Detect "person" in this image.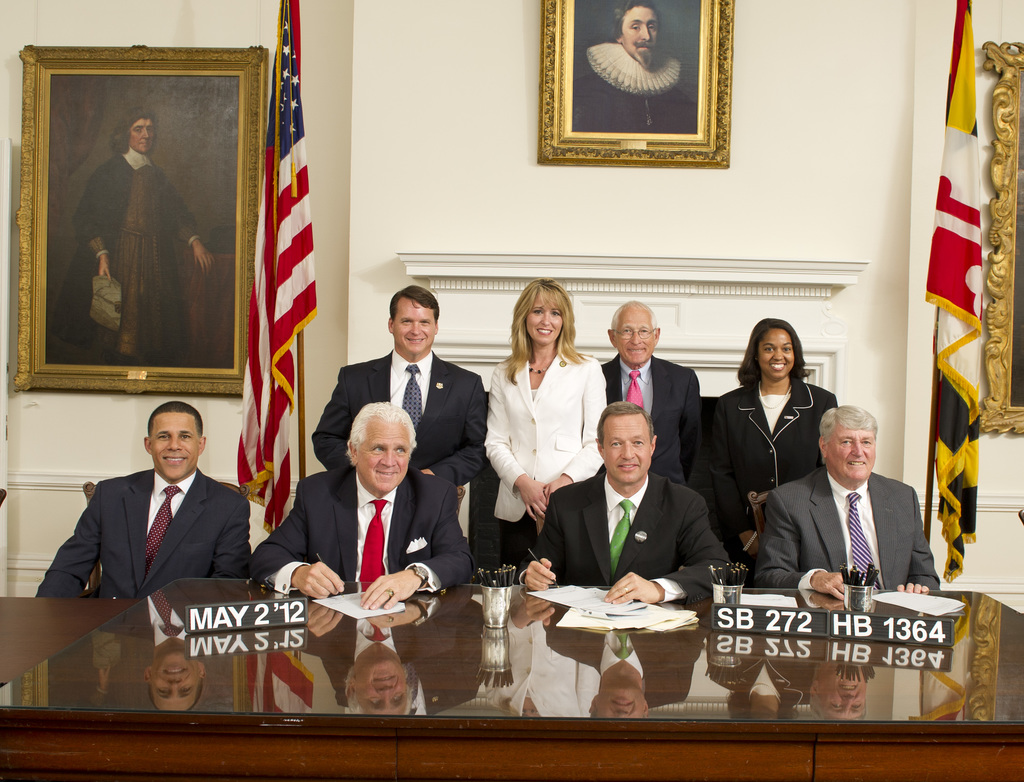
Detection: l=760, t=404, r=932, b=598.
